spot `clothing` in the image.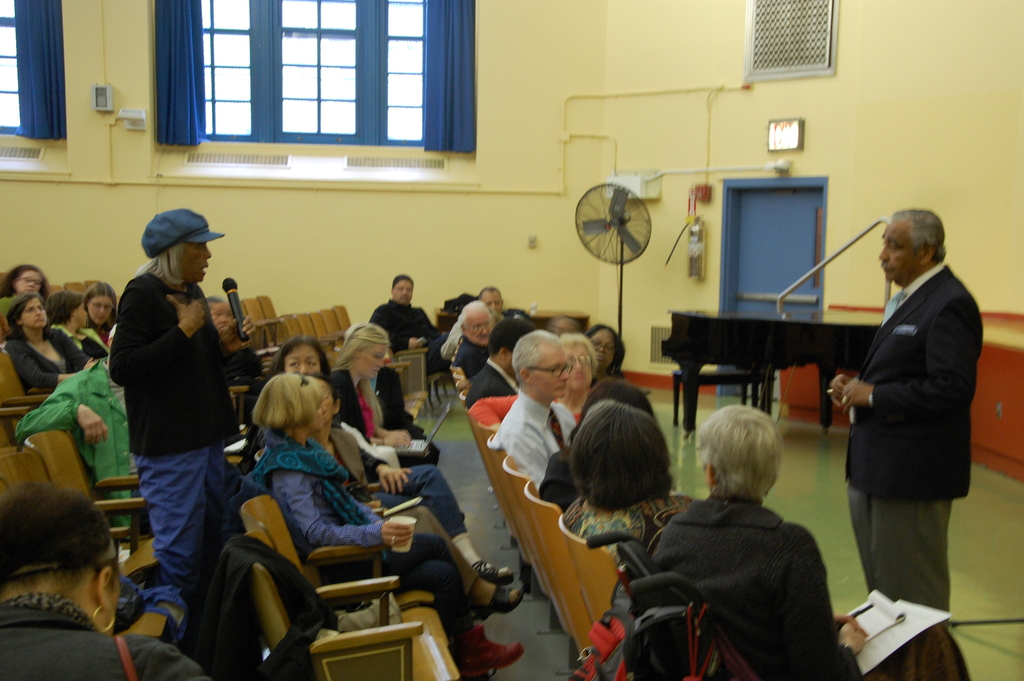
`clothing` found at <box>467,365,519,408</box>.
